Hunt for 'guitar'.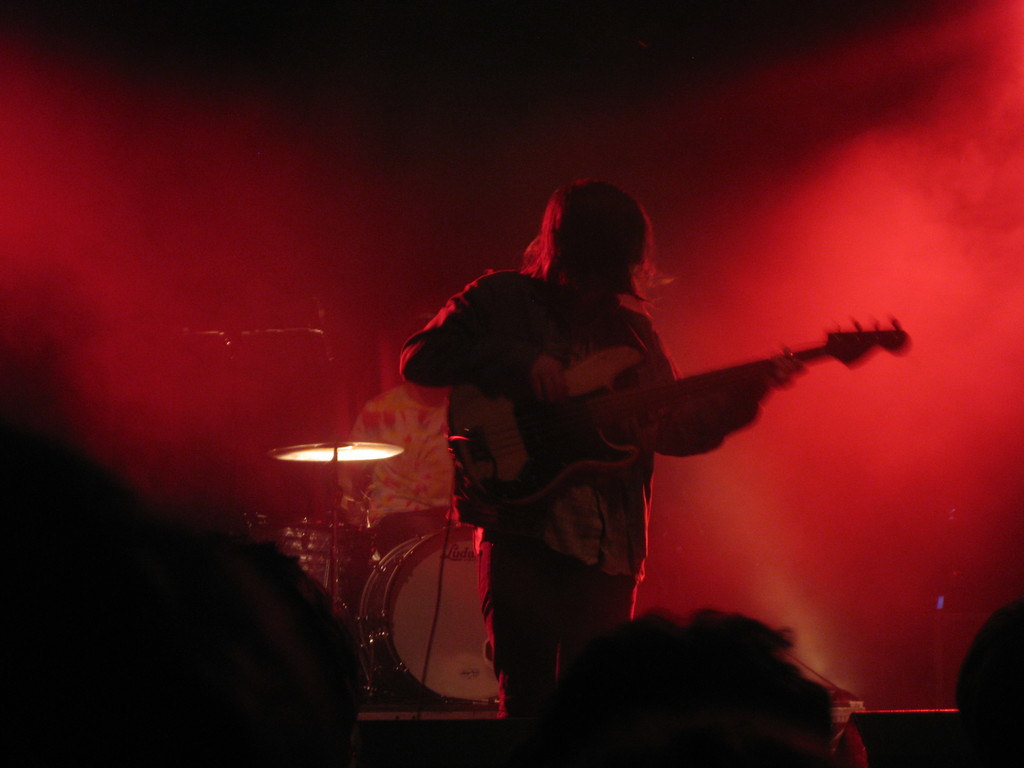
Hunted down at (450,324,922,515).
